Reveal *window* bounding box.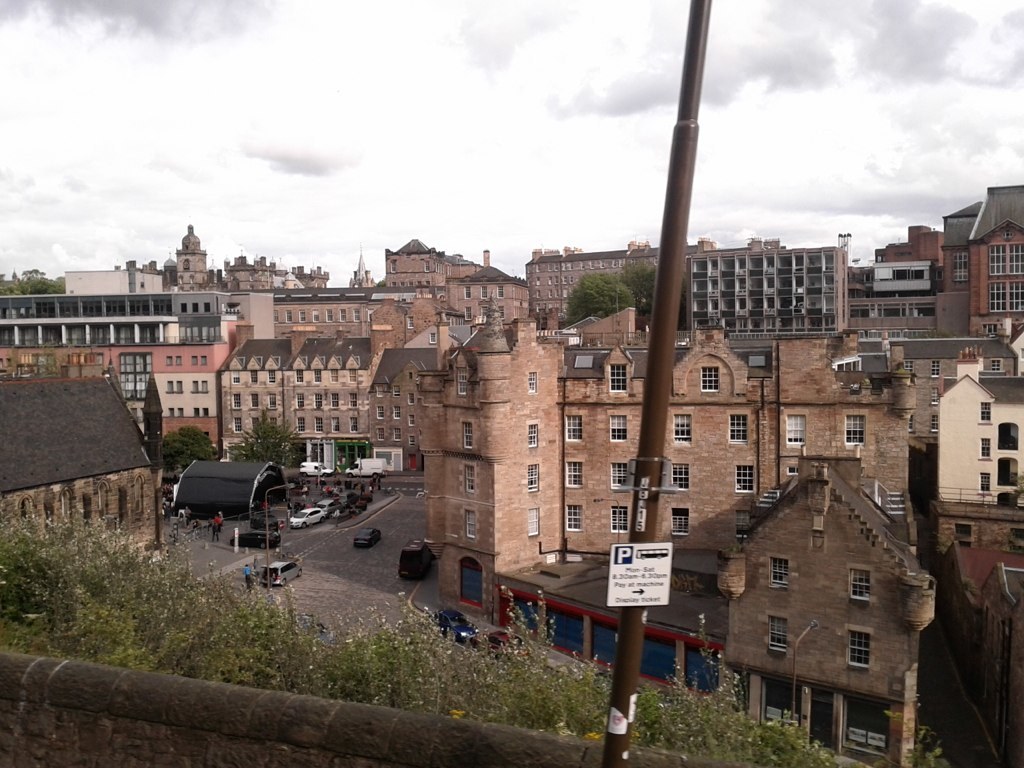
Revealed: bbox(852, 313, 868, 315).
